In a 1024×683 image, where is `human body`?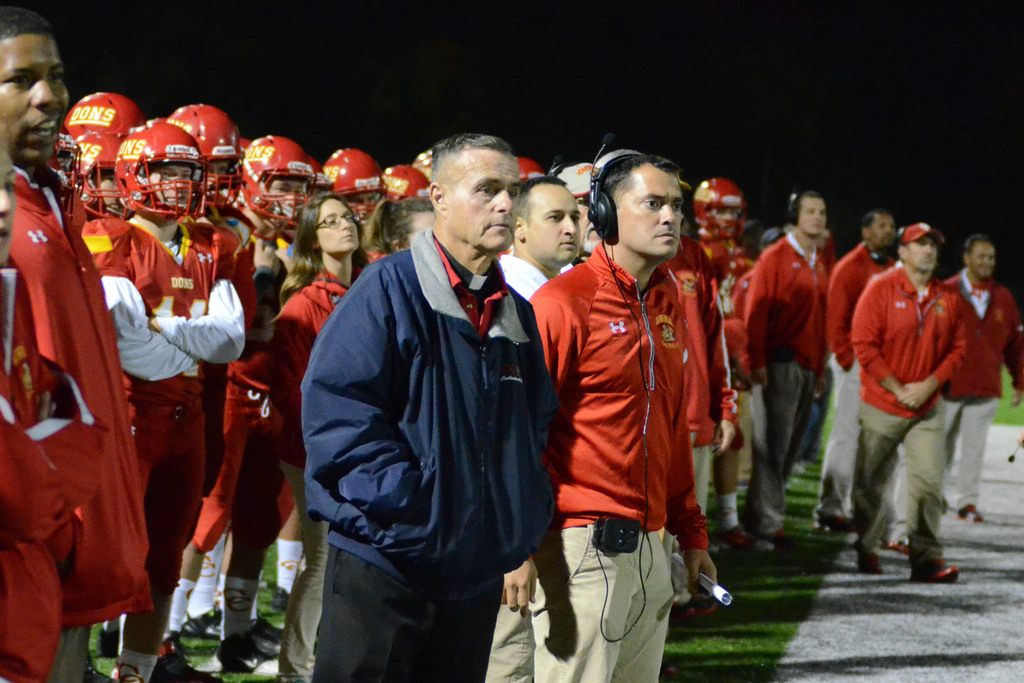
bbox=(495, 172, 579, 309).
